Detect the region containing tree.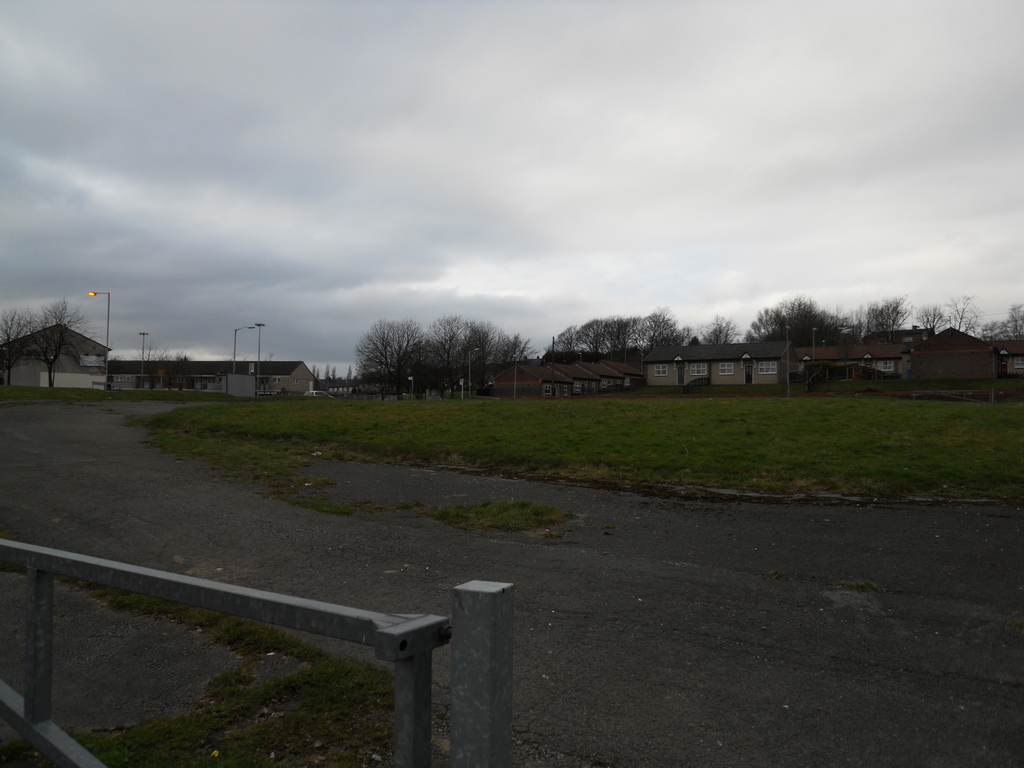
pyautogui.locateOnScreen(28, 300, 100, 390).
